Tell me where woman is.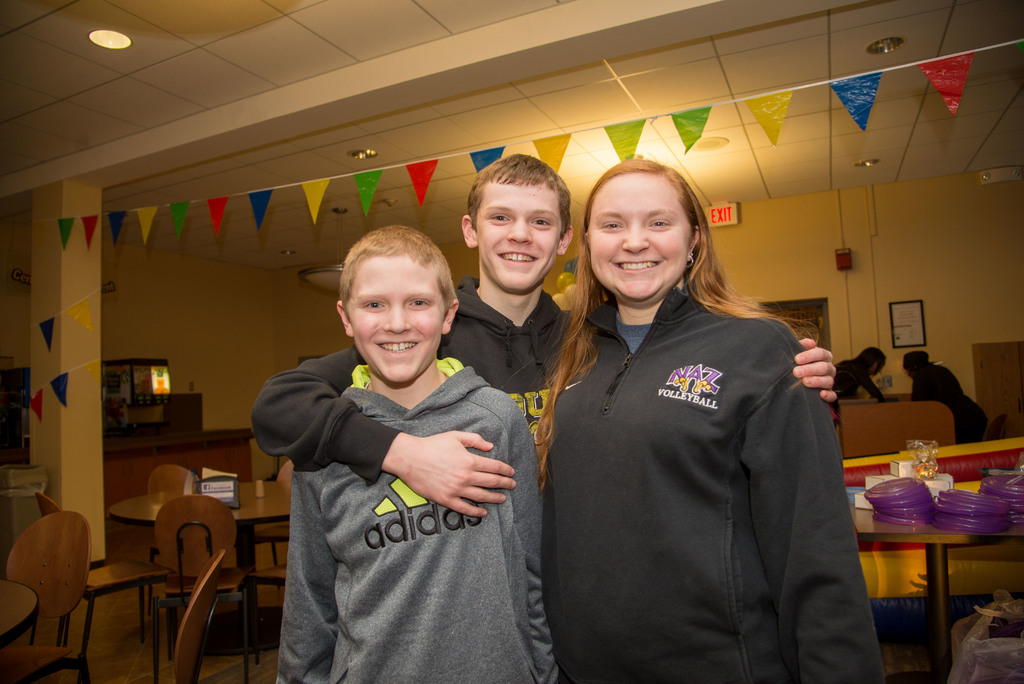
woman is at <box>536,158,848,676</box>.
